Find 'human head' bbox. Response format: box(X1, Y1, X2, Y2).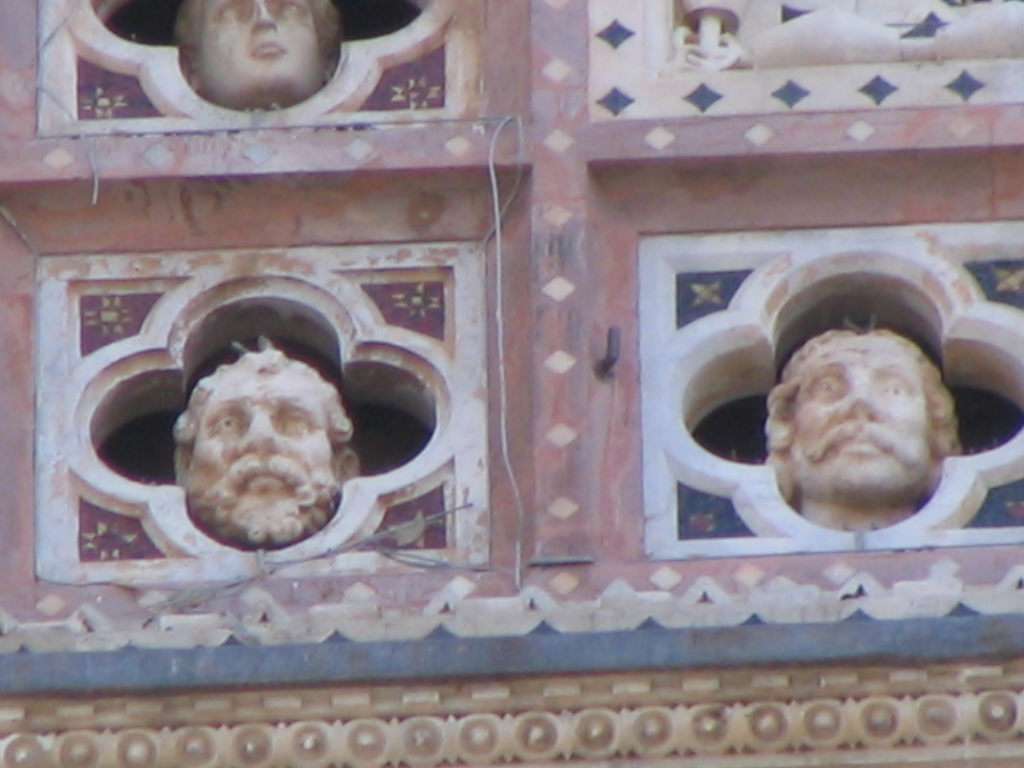
box(174, 0, 335, 109).
